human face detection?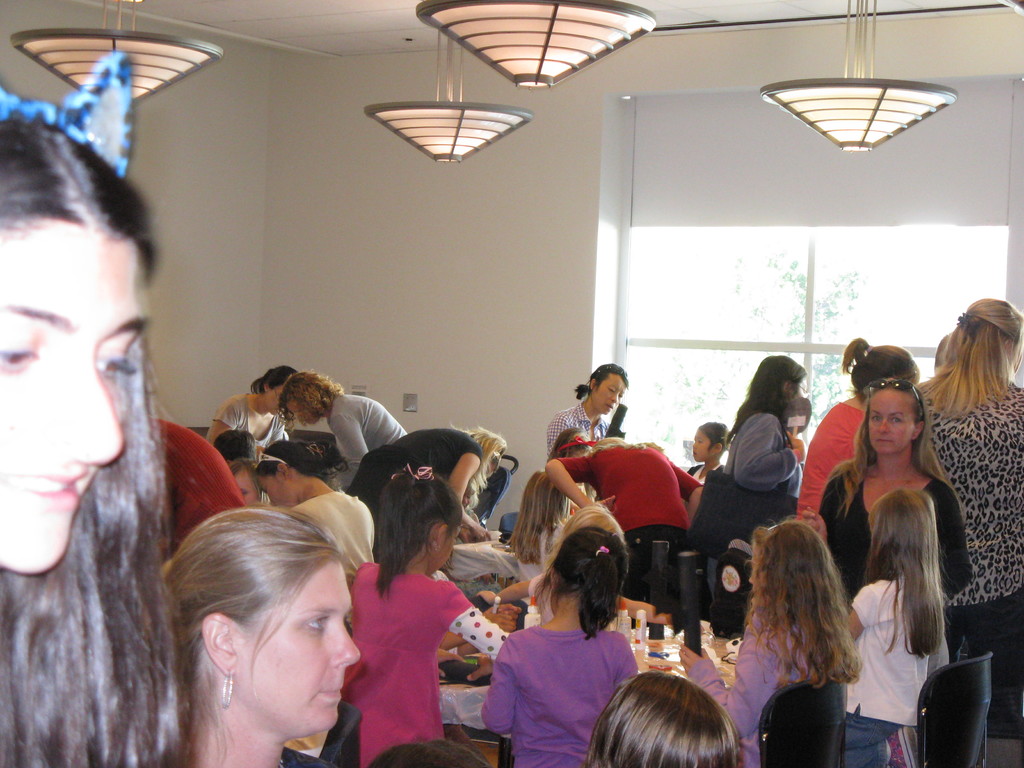
x1=239, y1=563, x2=358, y2=733
